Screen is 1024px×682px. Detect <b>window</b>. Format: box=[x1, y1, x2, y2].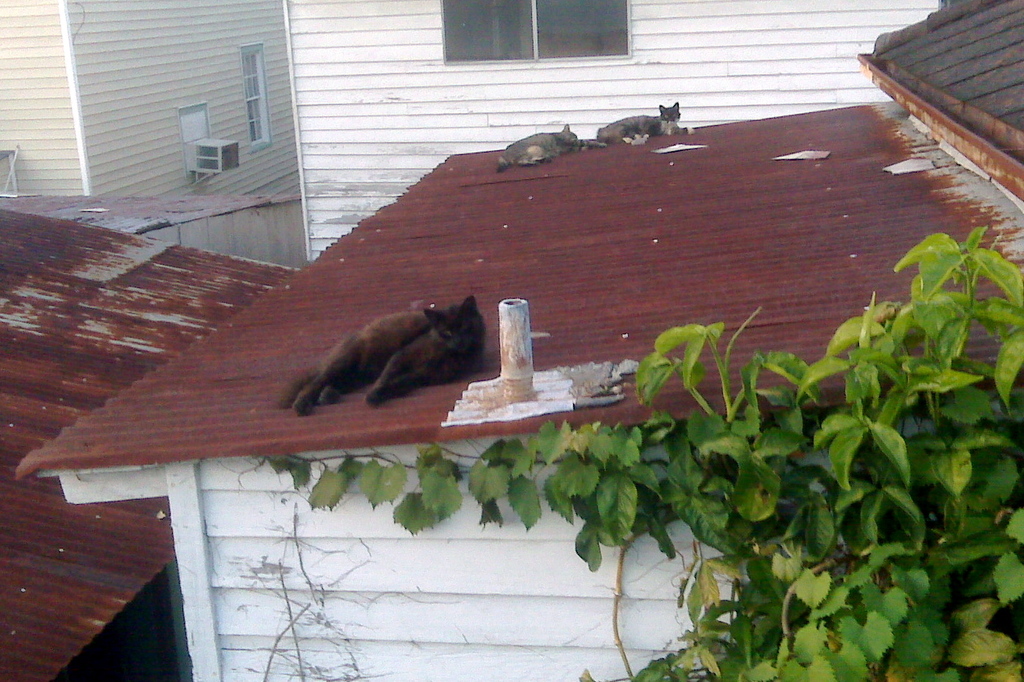
box=[439, 0, 633, 61].
